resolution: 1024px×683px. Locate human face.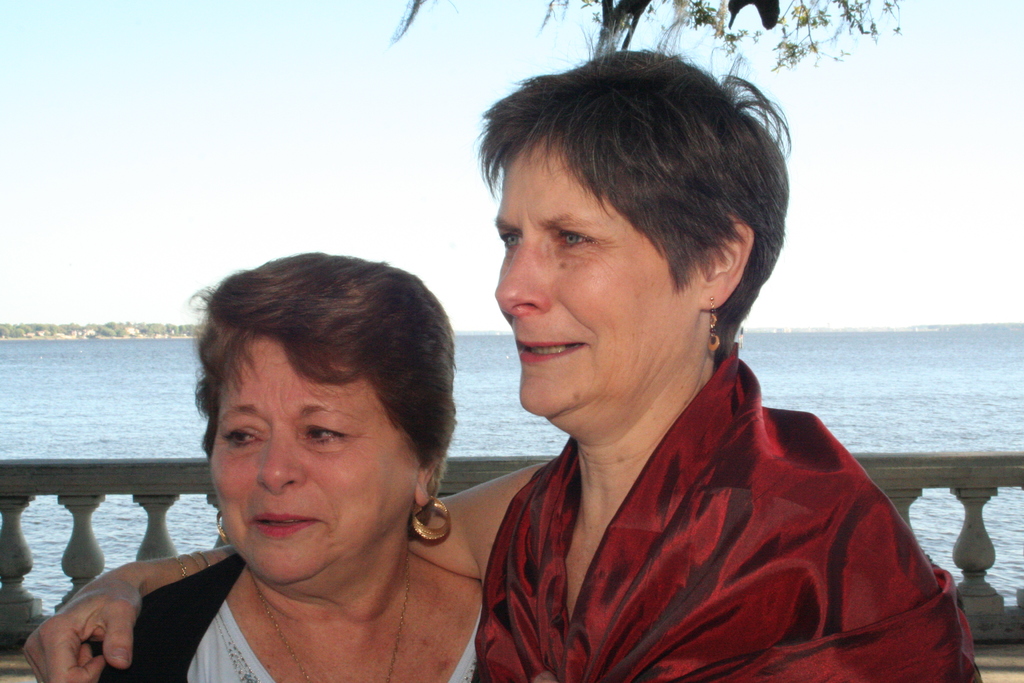
x1=470, y1=130, x2=697, y2=424.
